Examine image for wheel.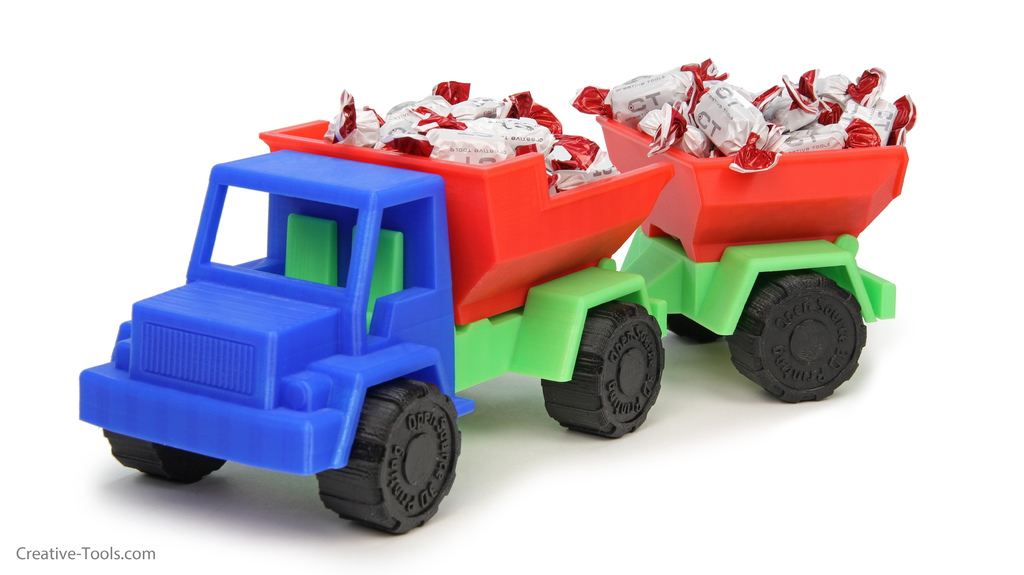
Examination result: detection(104, 430, 227, 483).
